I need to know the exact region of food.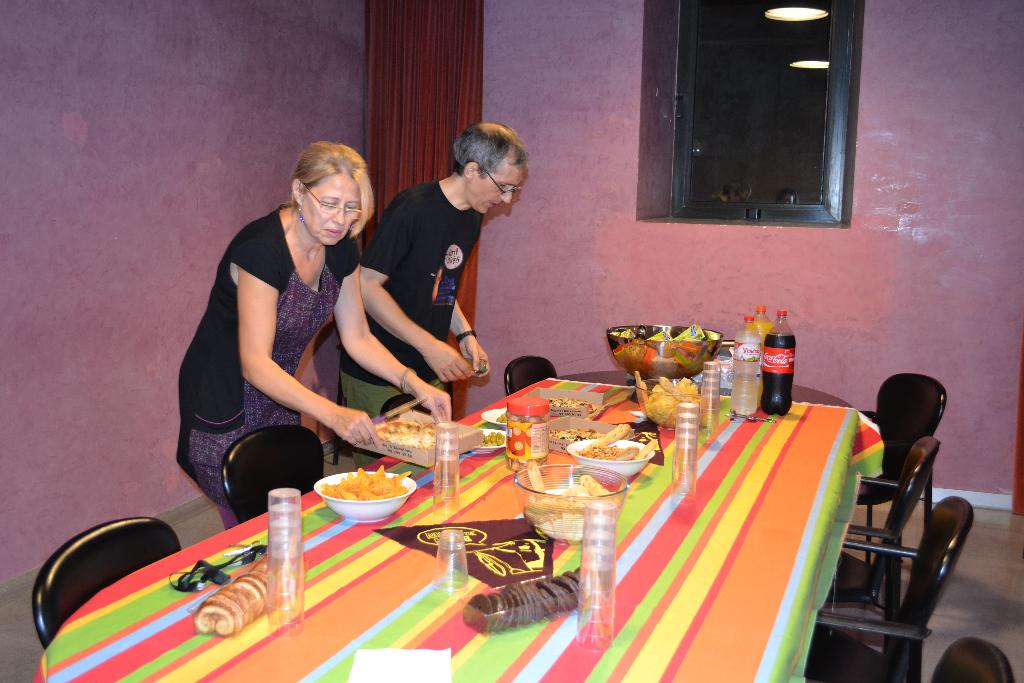
Region: [581, 422, 632, 453].
